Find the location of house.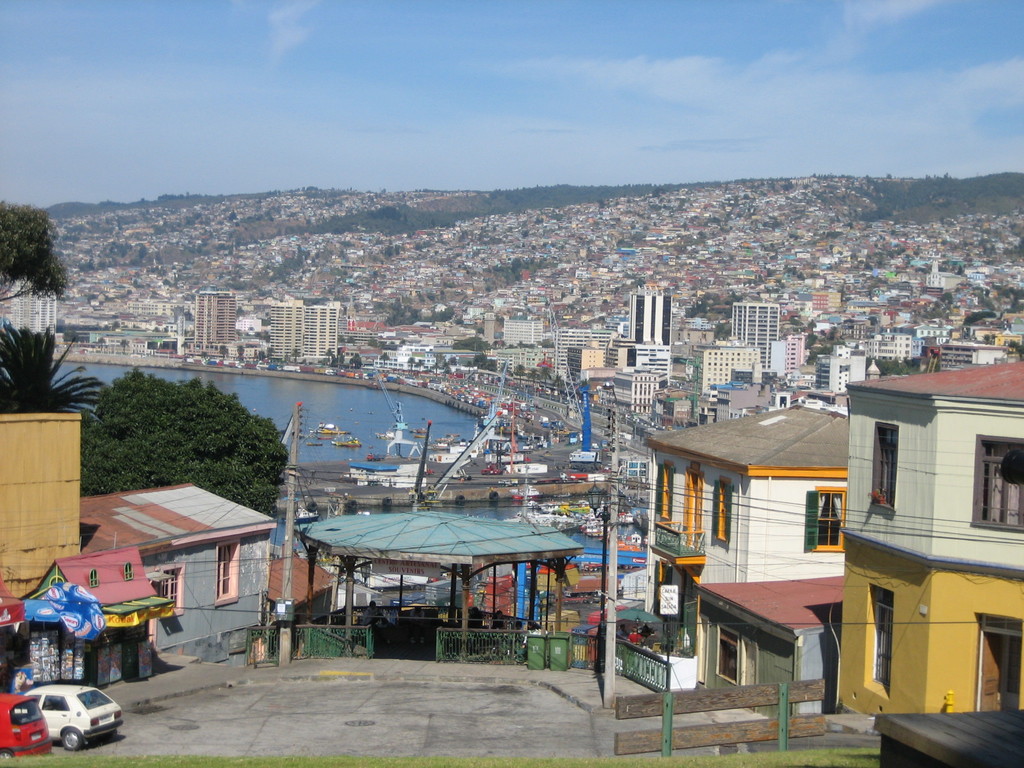
Location: select_region(796, 321, 1023, 735).
